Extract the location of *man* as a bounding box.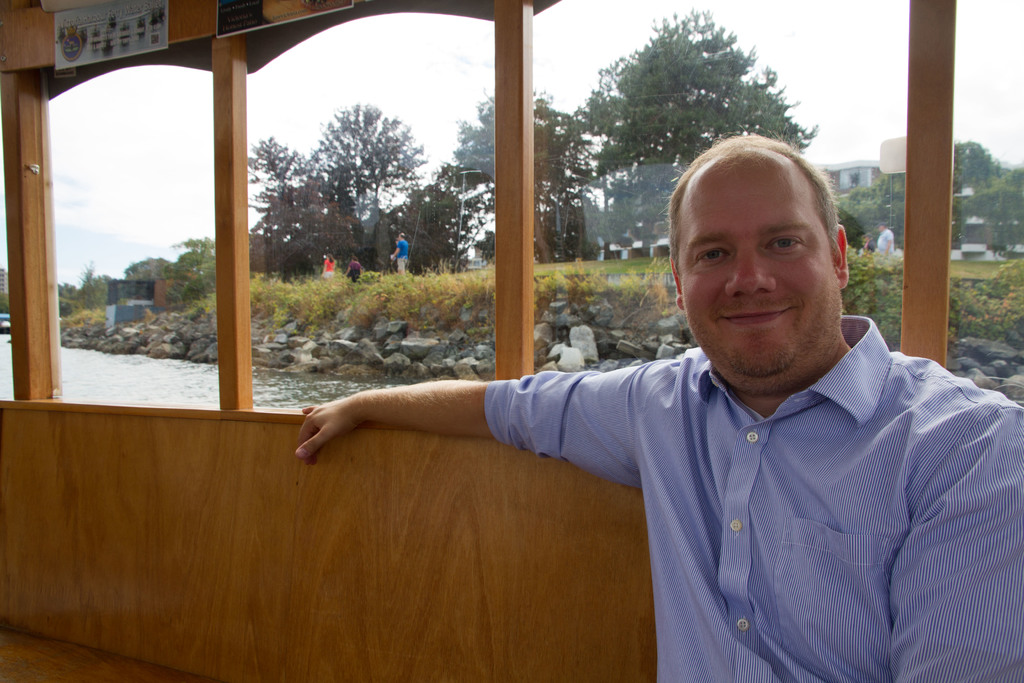
x1=300 y1=150 x2=988 y2=670.
